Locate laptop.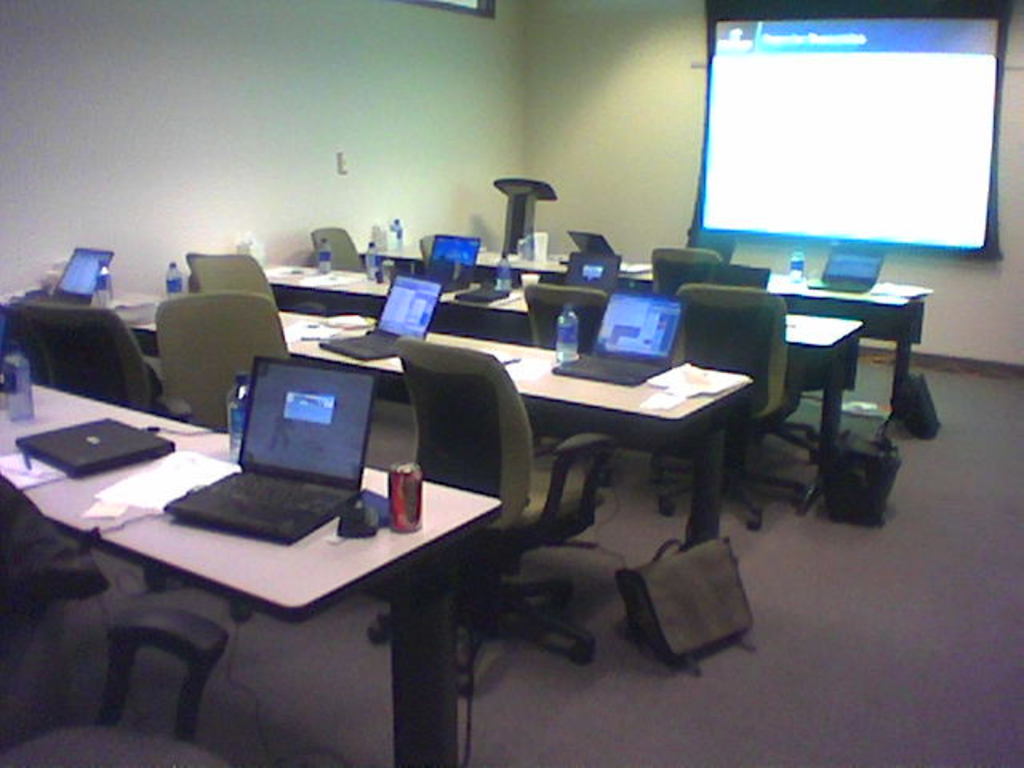
Bounding box: bbox=(14, 419, 173, 478).
